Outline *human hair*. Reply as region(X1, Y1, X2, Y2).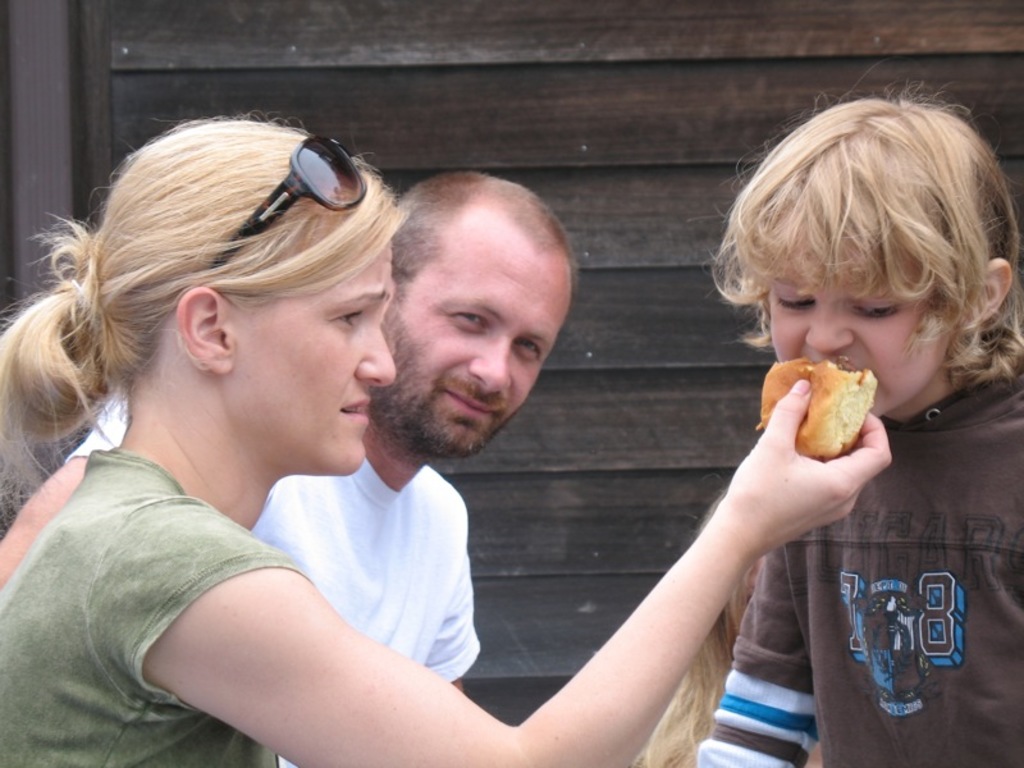
region(689, 55, 1023, 398).
